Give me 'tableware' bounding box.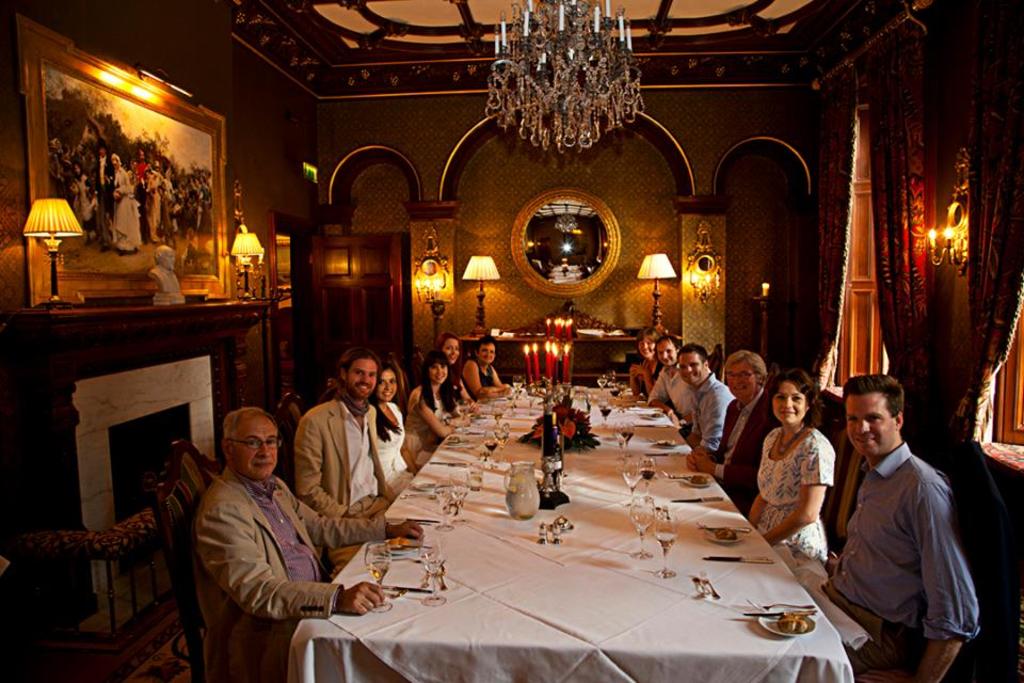
(597,398,614,428).
